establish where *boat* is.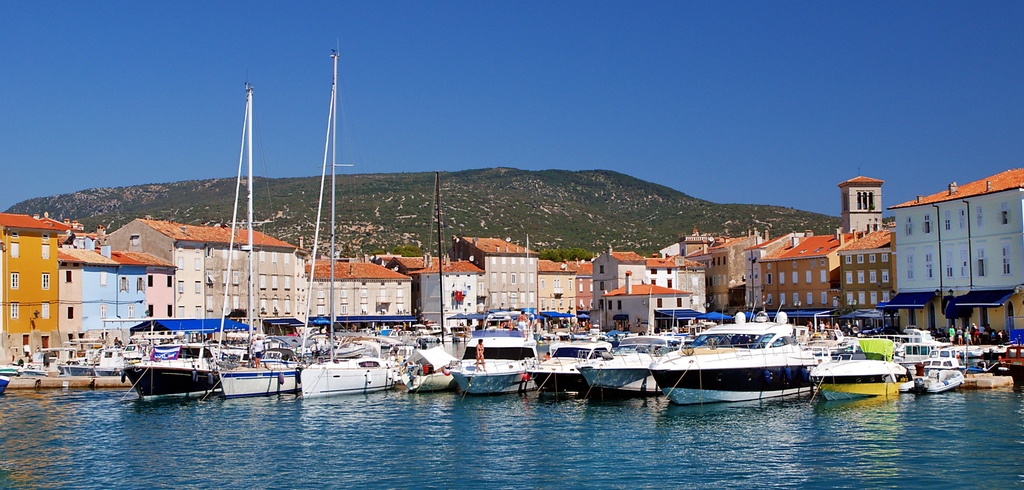
Established at rect(296, 45, 401, 397).
